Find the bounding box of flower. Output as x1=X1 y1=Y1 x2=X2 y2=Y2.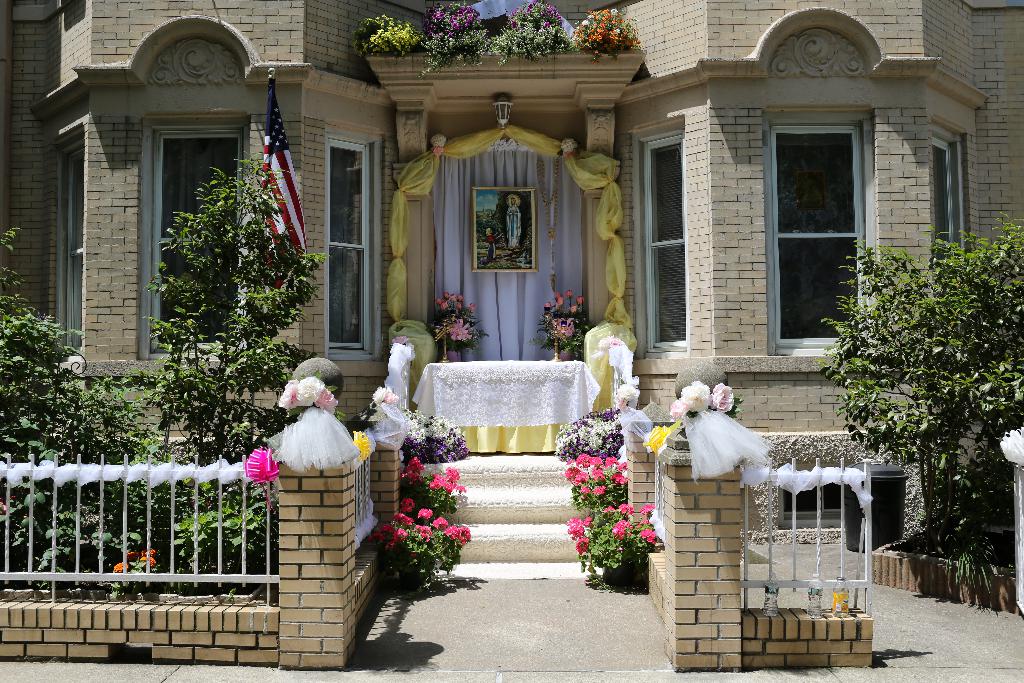
x1=391 y1=498 x2=412 y2=509.
